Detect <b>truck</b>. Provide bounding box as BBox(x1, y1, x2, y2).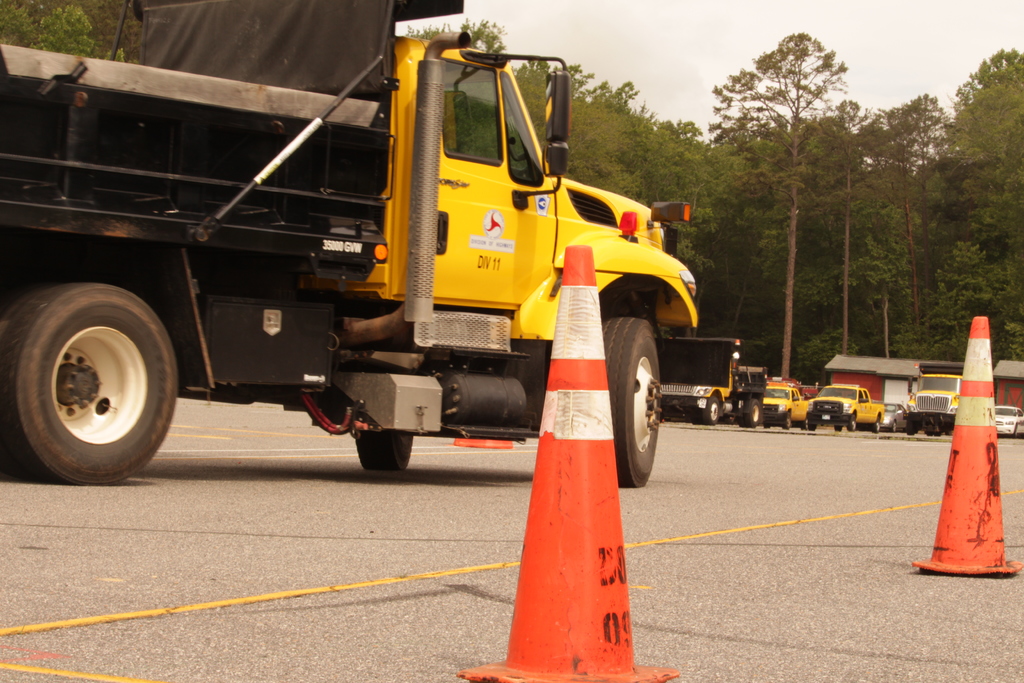
BBox(666, 340, 767, 422).
